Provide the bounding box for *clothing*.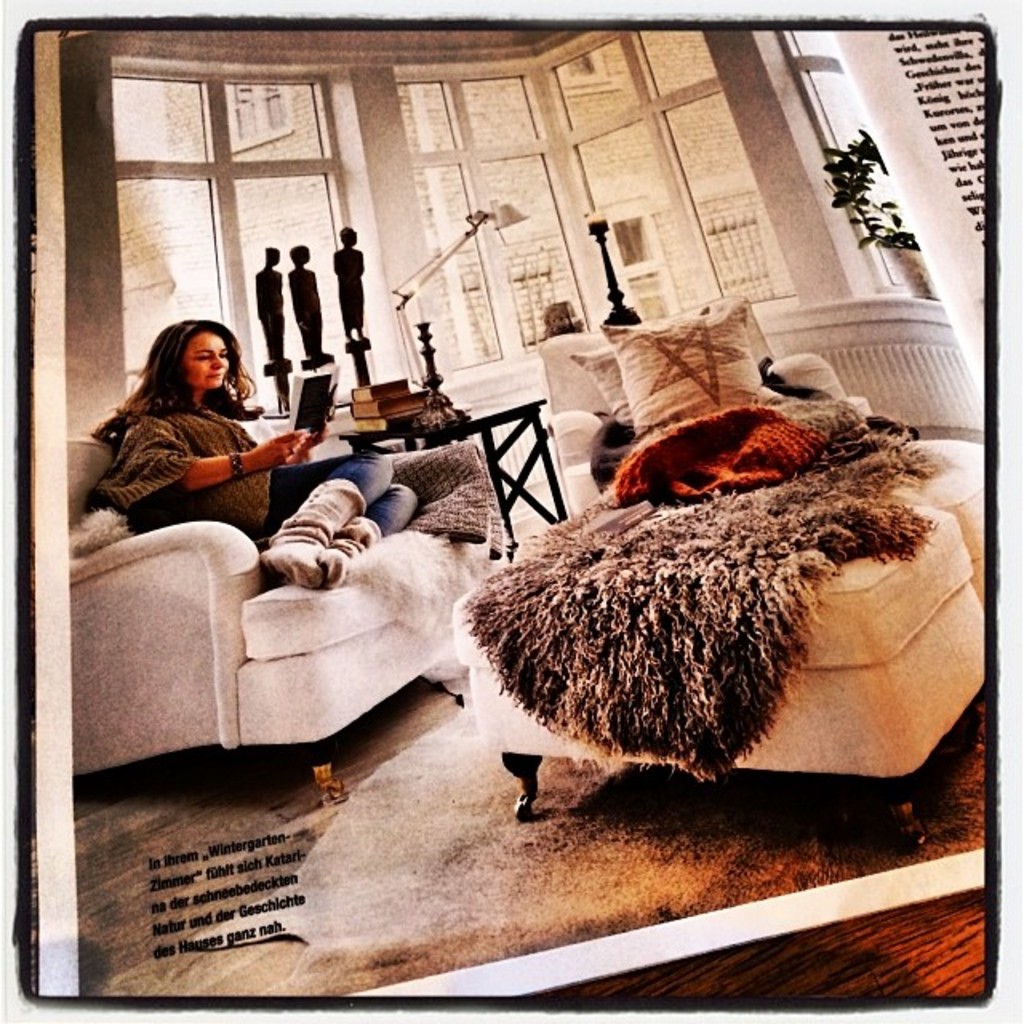
bbox=[94, 392, 421, 536].
